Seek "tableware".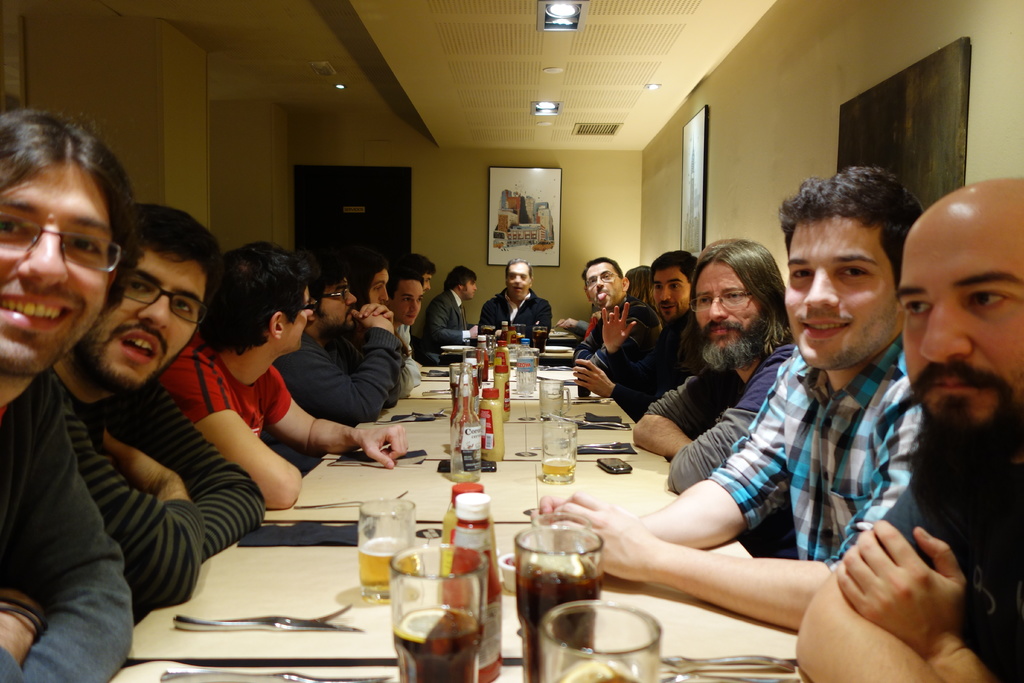
[left=172, top=604, right=352, bottom=630].
